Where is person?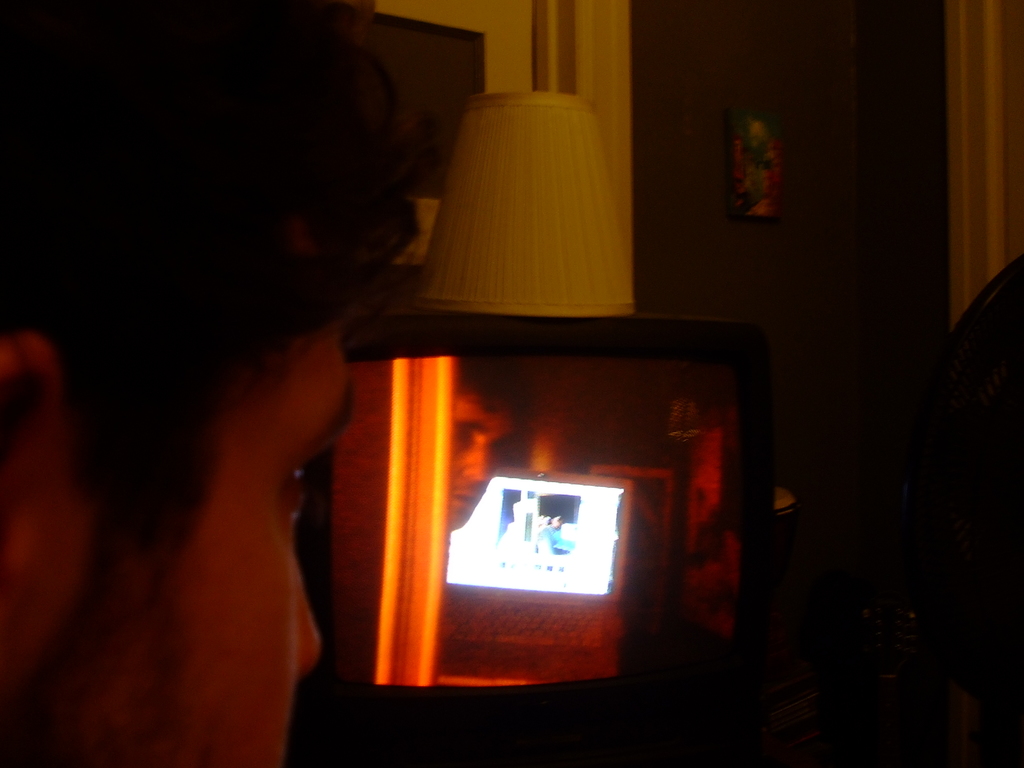
0,0,349,767.
